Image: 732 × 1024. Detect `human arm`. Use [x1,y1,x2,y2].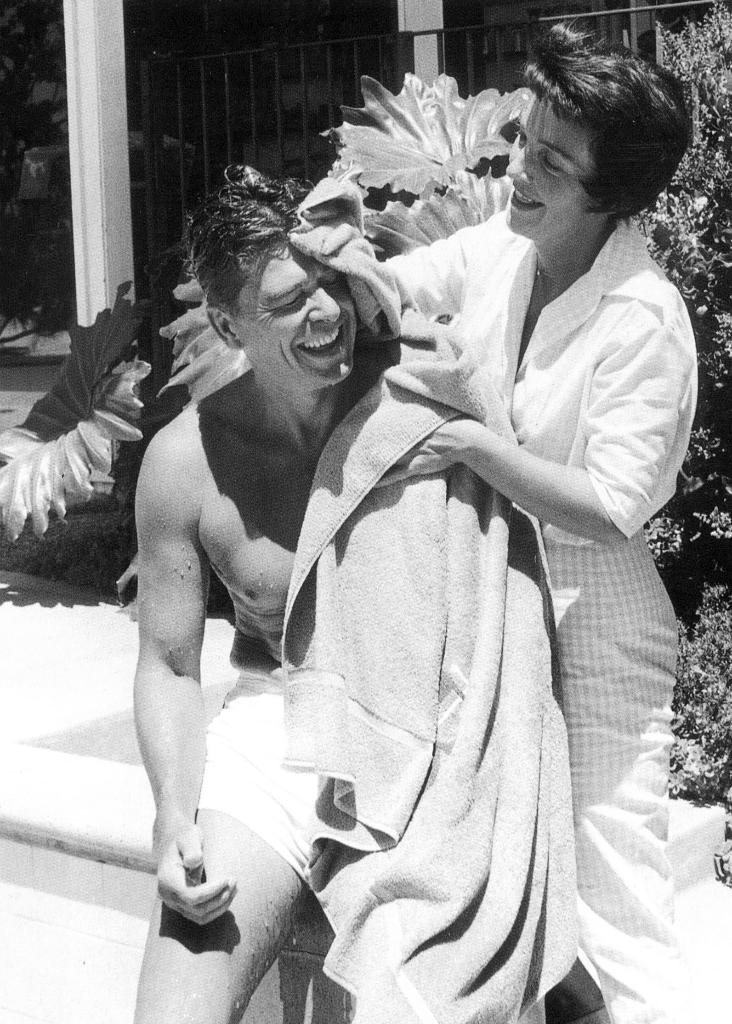
[379,225,477,323].
